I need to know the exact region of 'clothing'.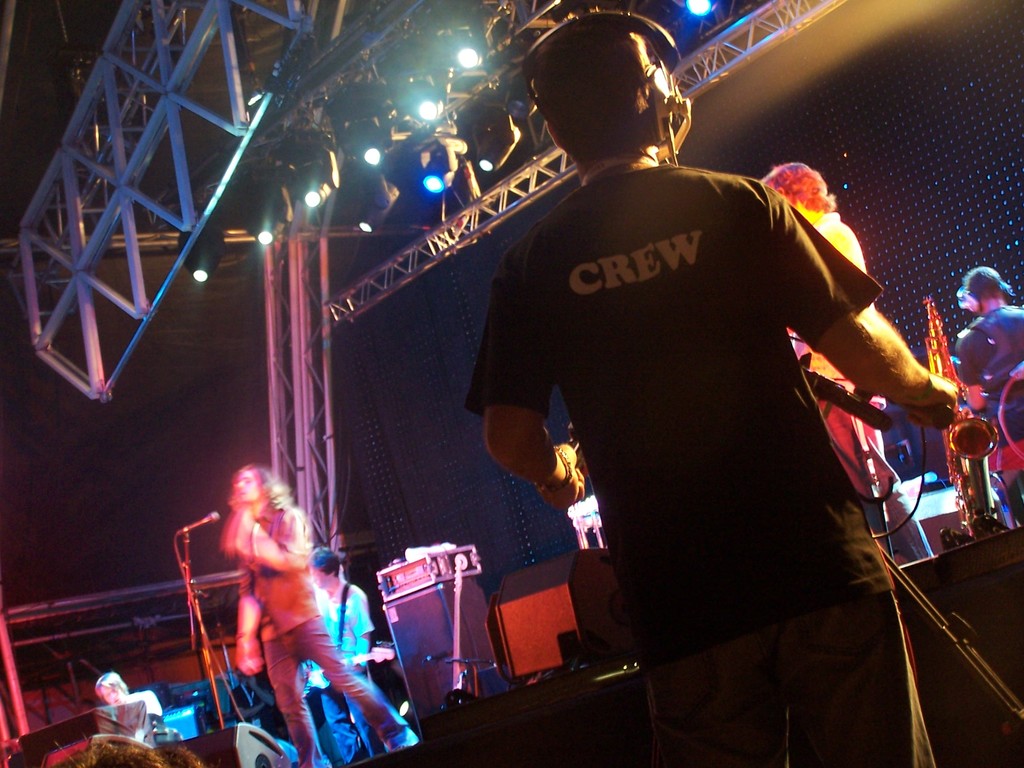
Region: l=301, t=583, r=370, b=764.
